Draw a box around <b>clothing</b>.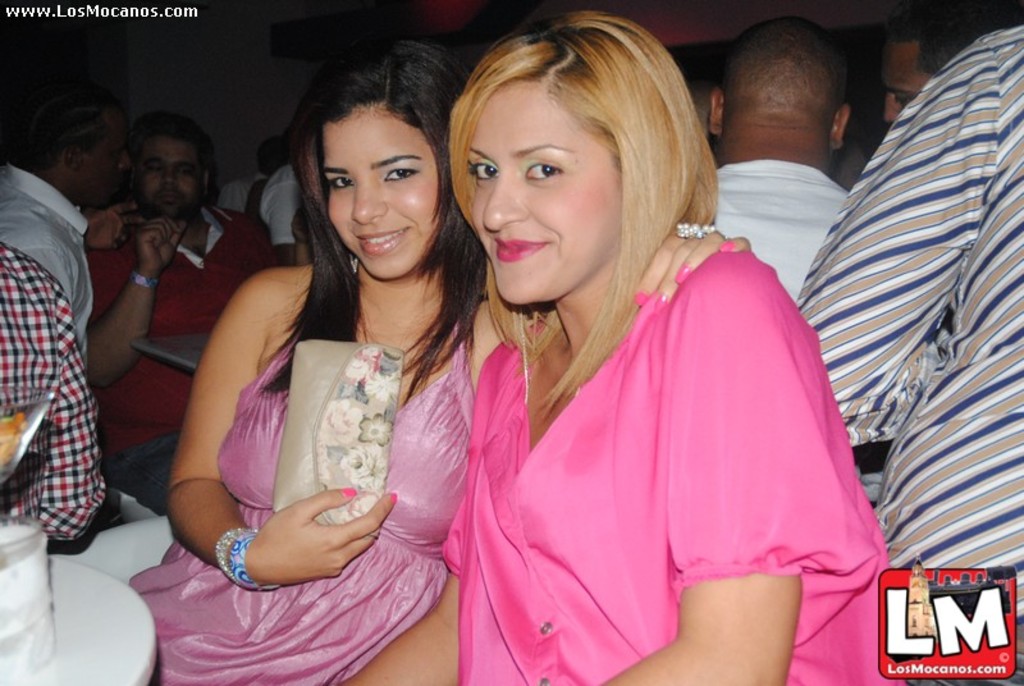
region(0, 160, 87, 353).
